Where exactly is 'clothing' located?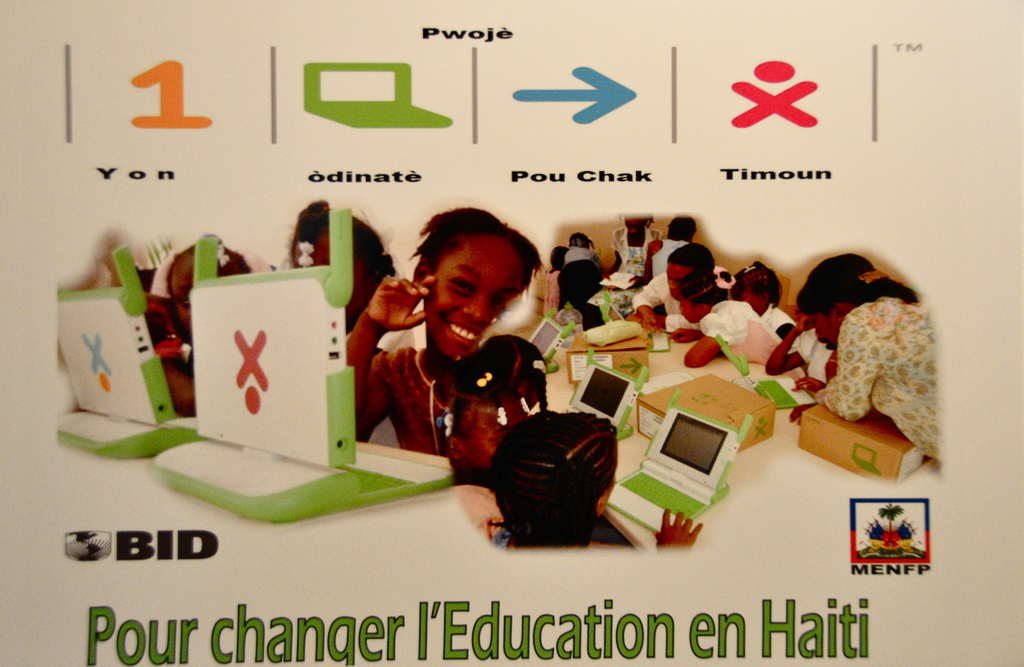
Its bounding box is select_region(543, 268, 559, 318).
